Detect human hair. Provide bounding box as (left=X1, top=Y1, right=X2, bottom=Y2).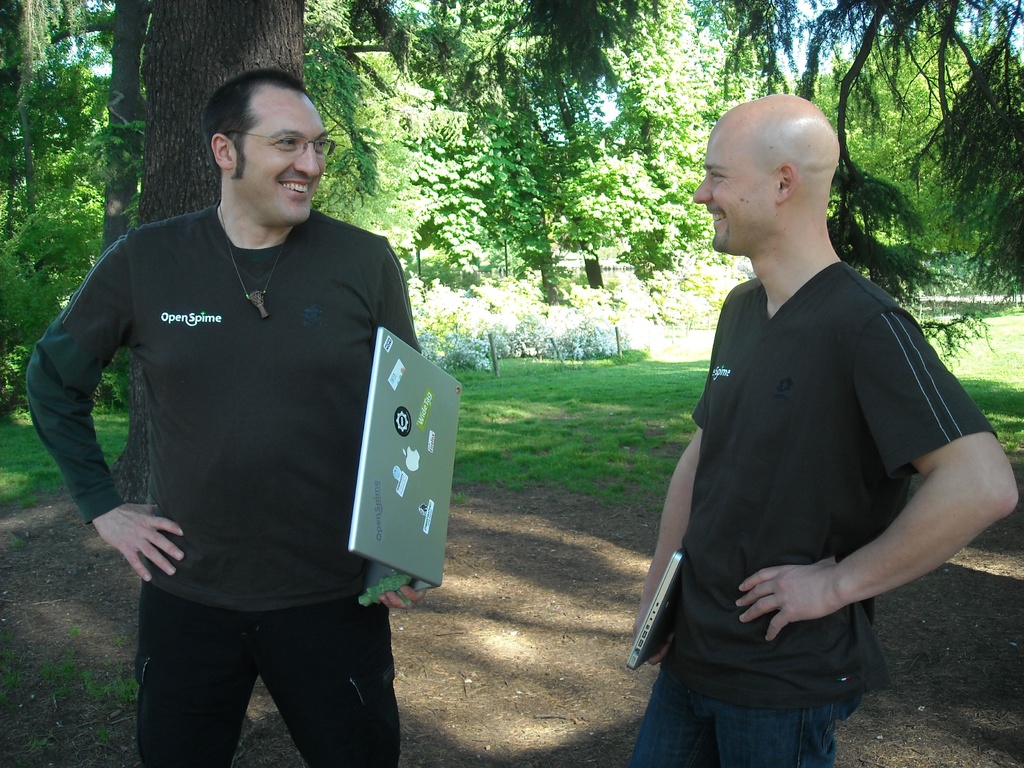
(left=198, top=68, right=307, bottom=180).
